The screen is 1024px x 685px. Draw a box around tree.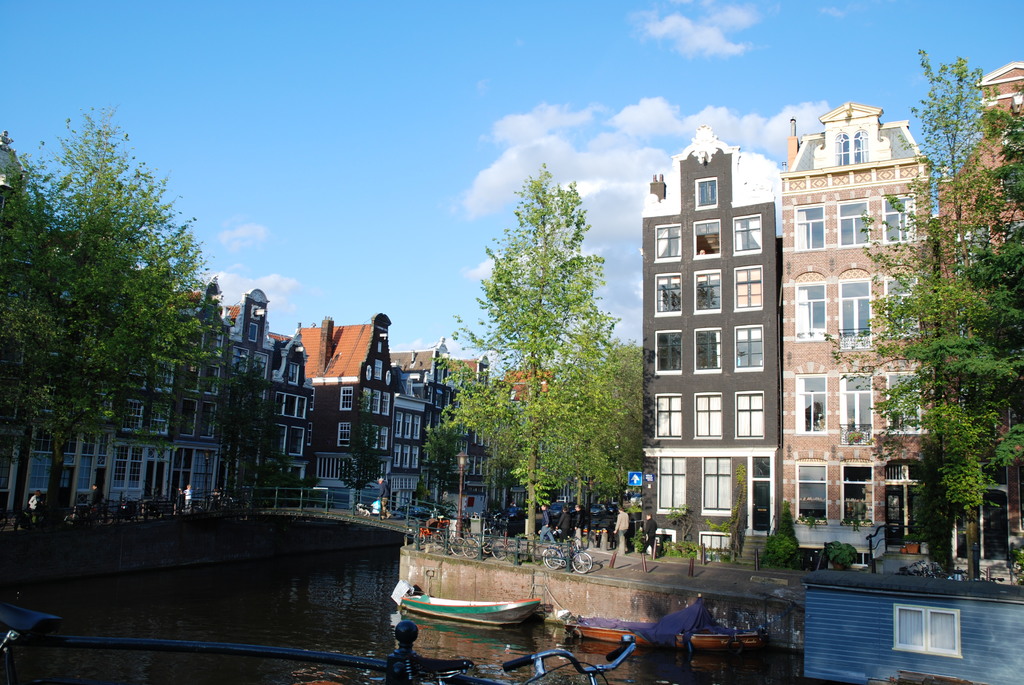
bbox(775, 496, 794, 568).
